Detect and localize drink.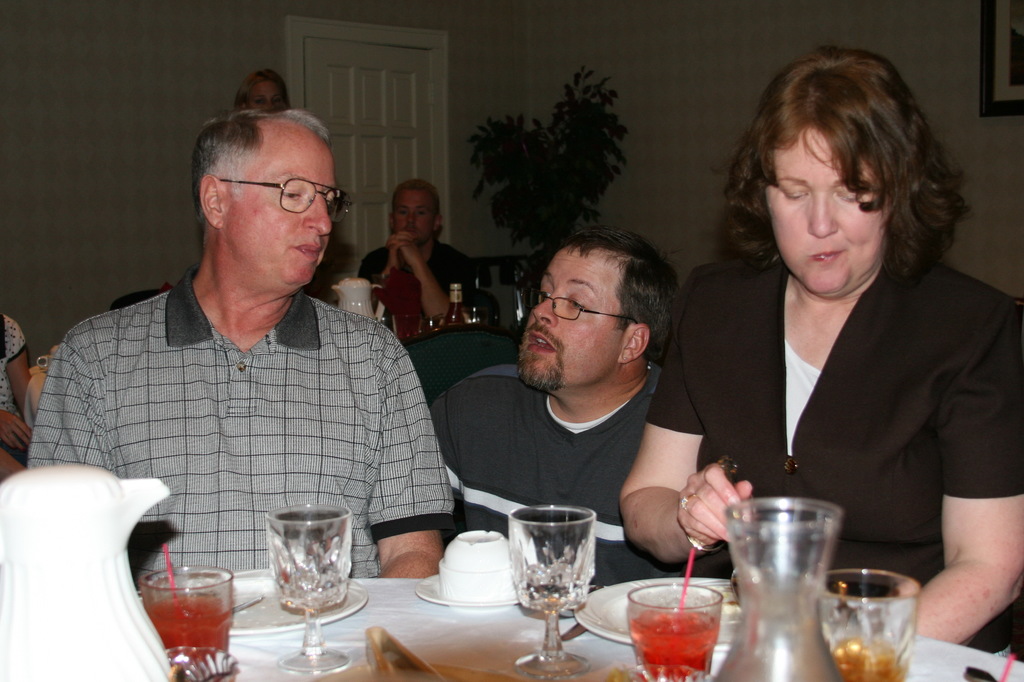
Localized at 828/642/904/681.
